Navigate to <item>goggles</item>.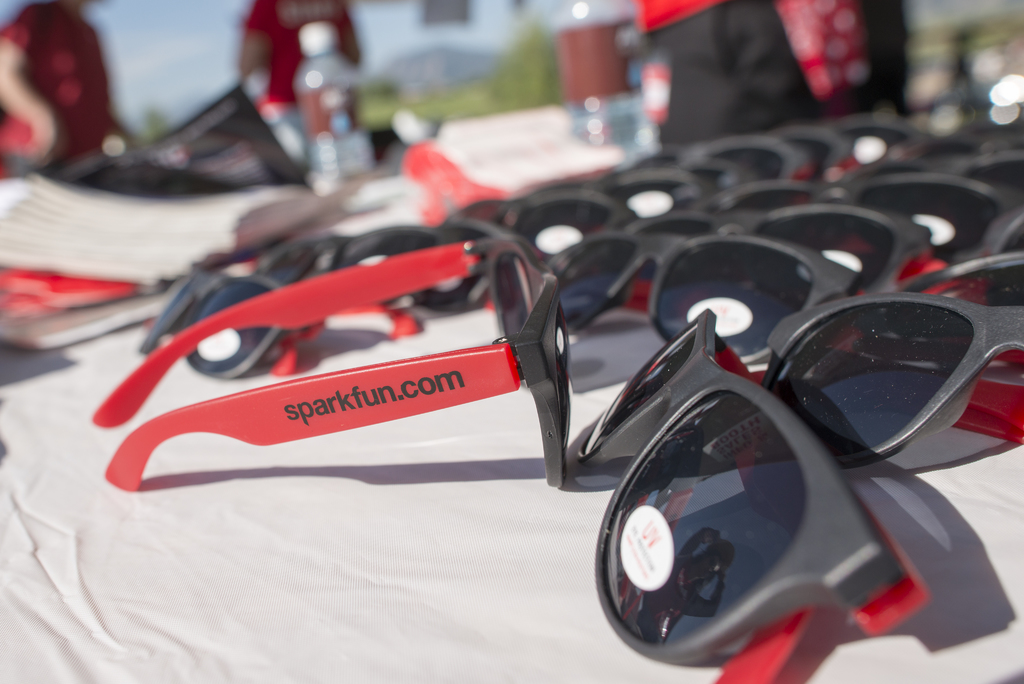
Navigation target: (x1=757, y1=283, x2=1018, y2=465).
